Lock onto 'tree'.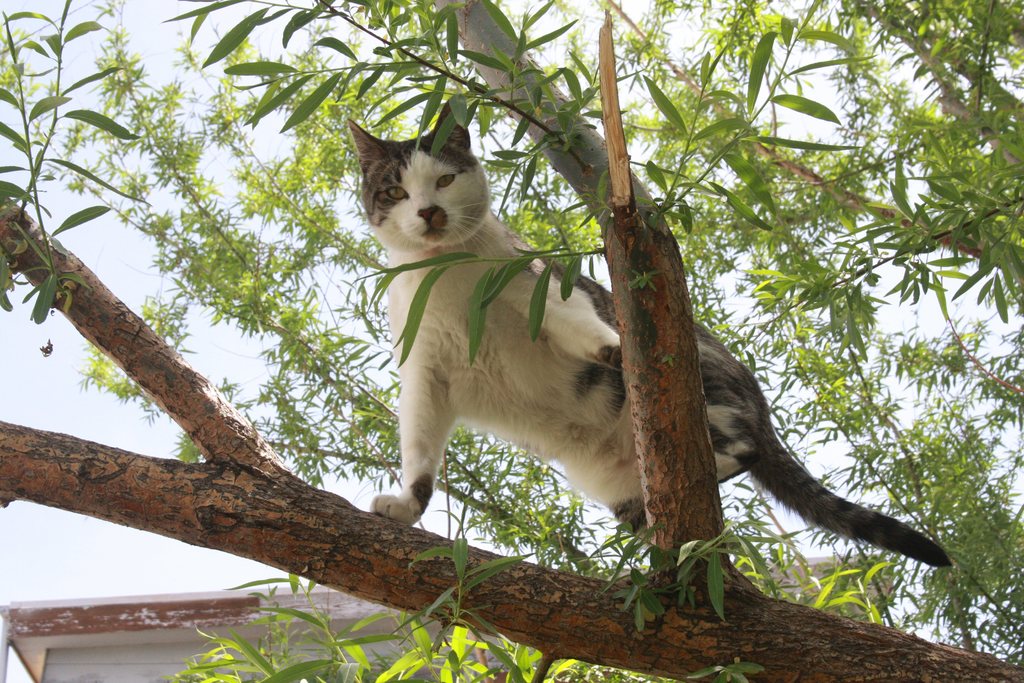
Locked: detection(0, 0, 1023, 682).
